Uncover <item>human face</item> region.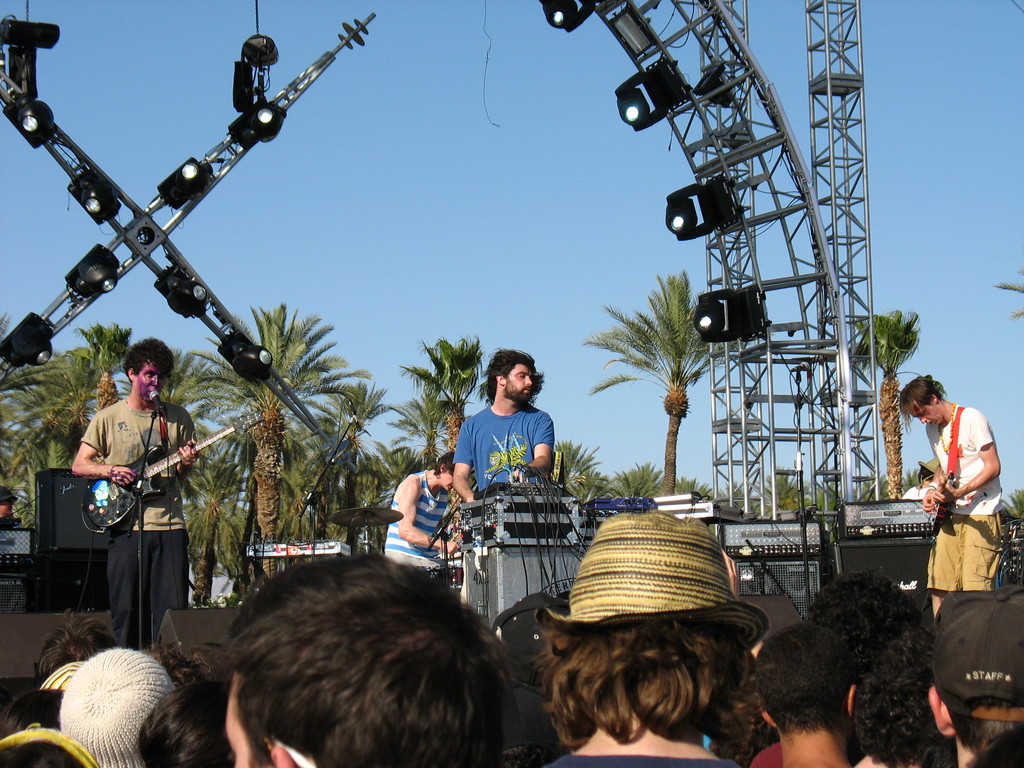
Uncovered: {"left": 440, "top": 470, "right": 455, "bottom": 492}.
